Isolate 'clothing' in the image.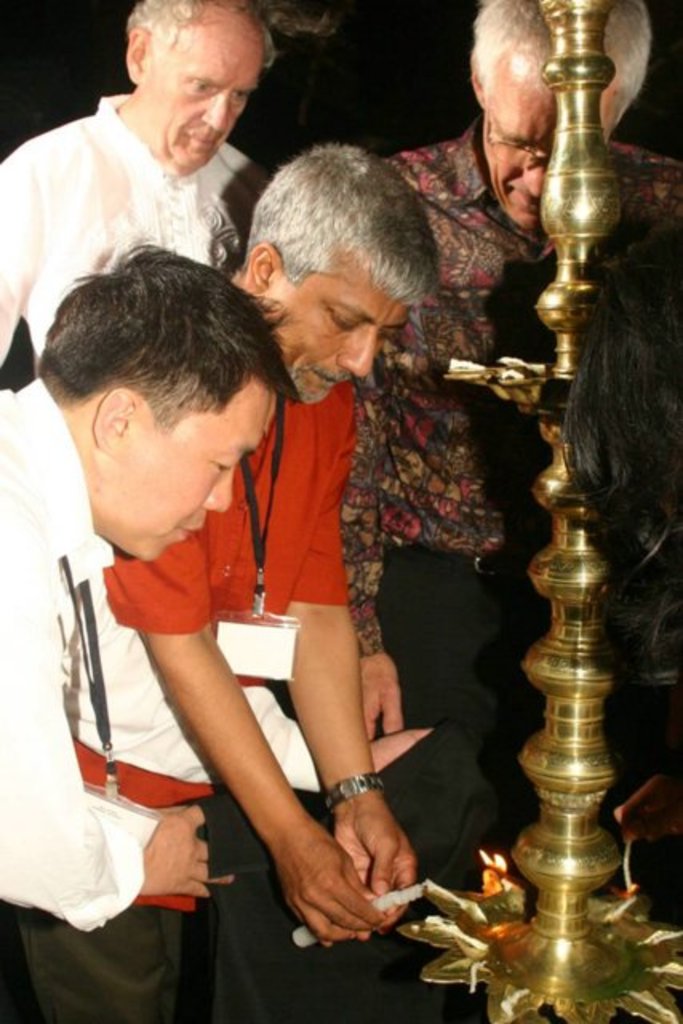
Isolated region: Rect(14, 387, 345, 1014).
